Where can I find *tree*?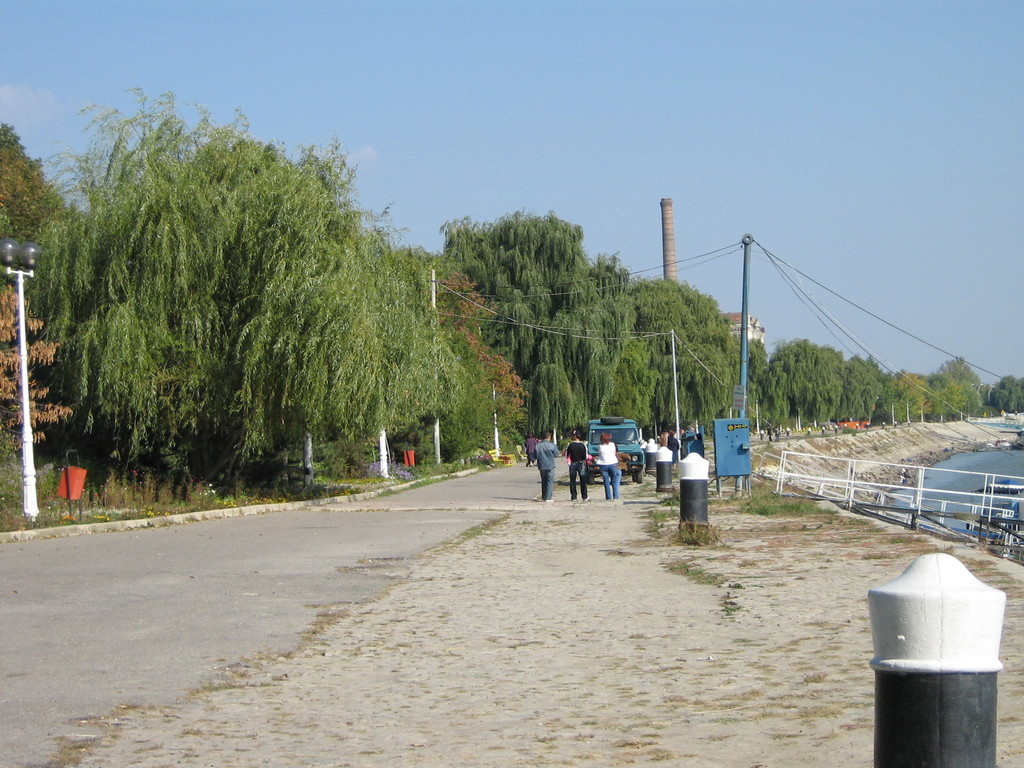
You can find it at locate(588, 256, 657, 423).
